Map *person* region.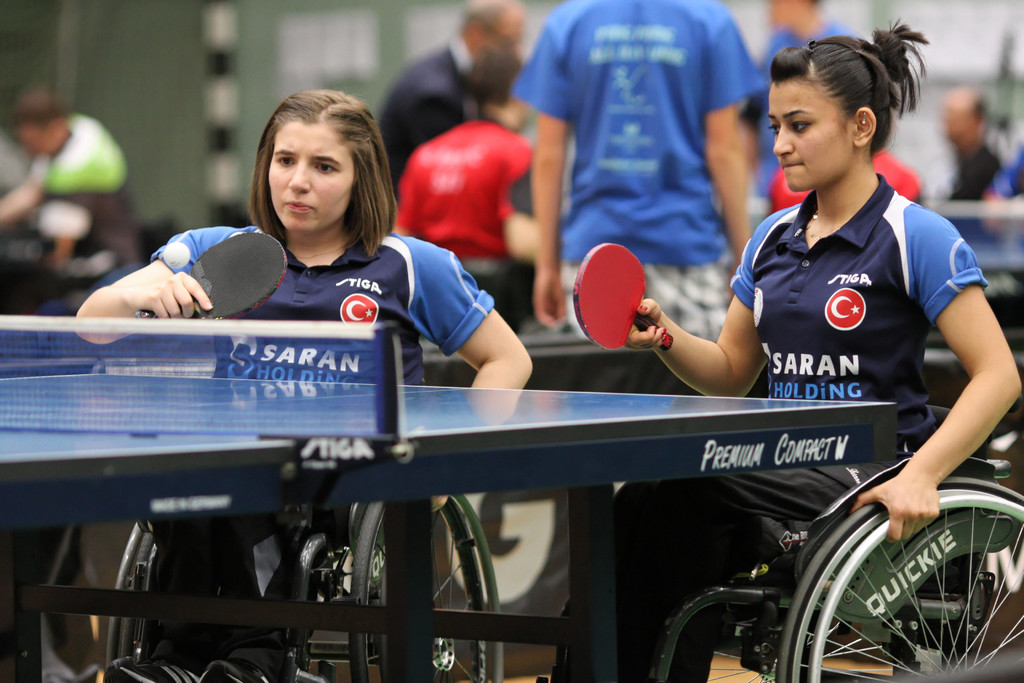
Mapped to {"left": 521, "top": 0, "right": 760, "bottom": 333}.
